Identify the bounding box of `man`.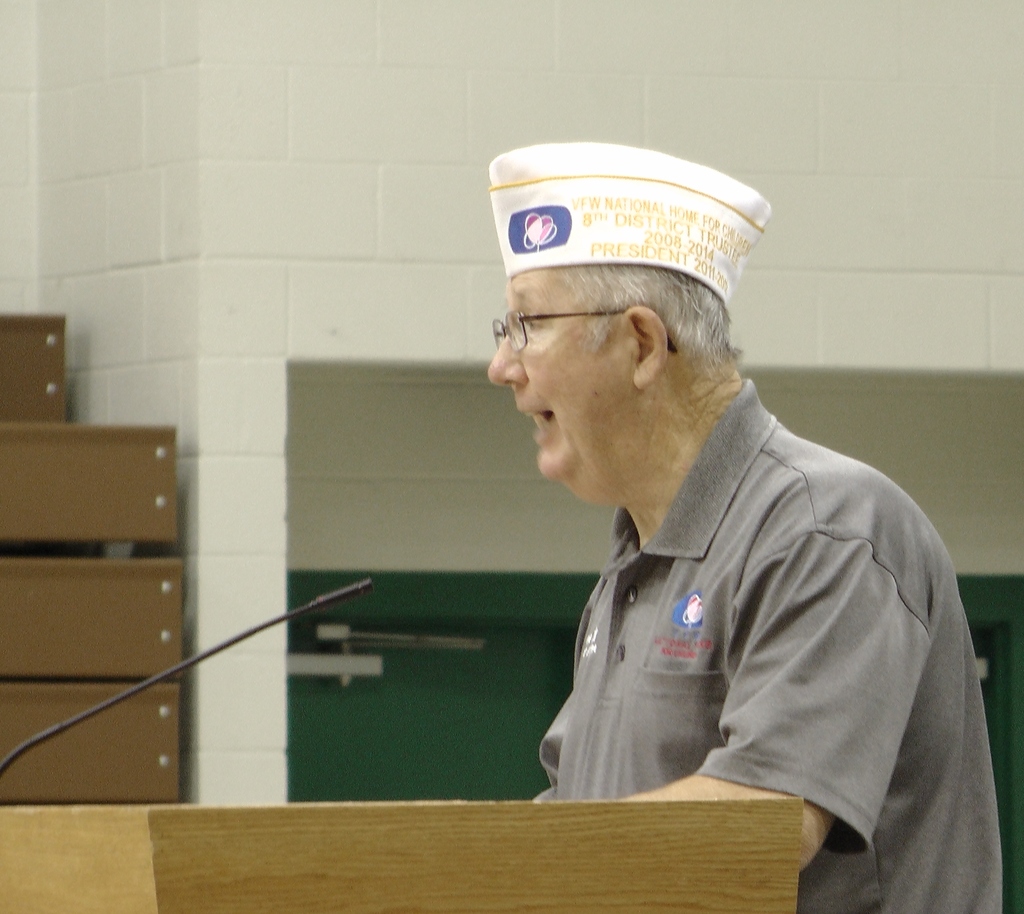
{"x1": 481, "y1": 149, "x2": 1020, "y2": 913}.
